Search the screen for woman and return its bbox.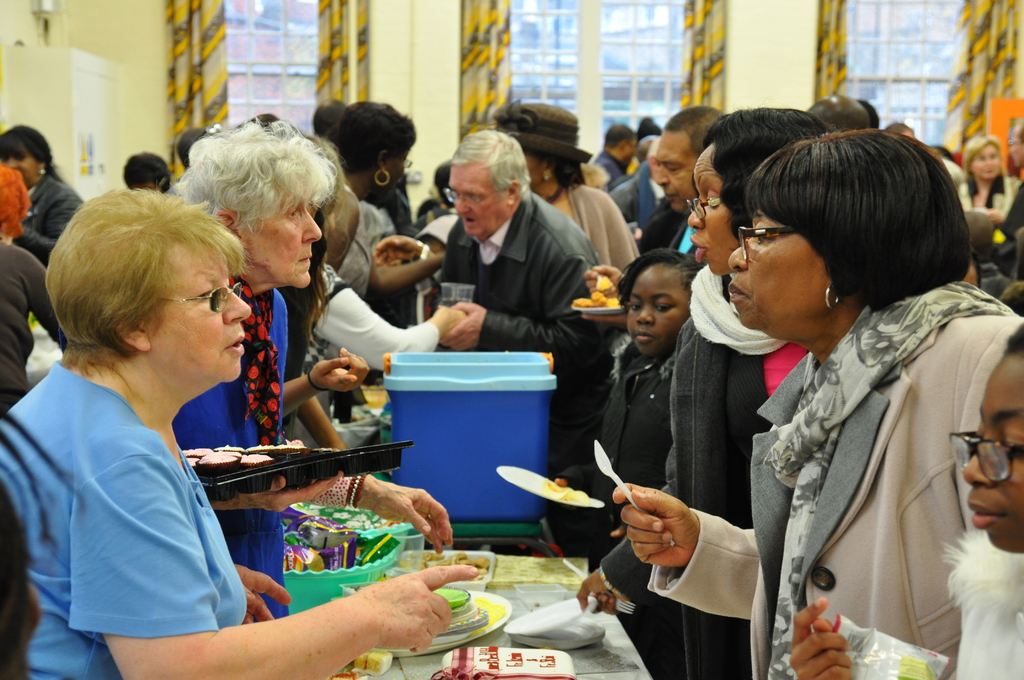
Found: region(0, 164, 68, 413).
